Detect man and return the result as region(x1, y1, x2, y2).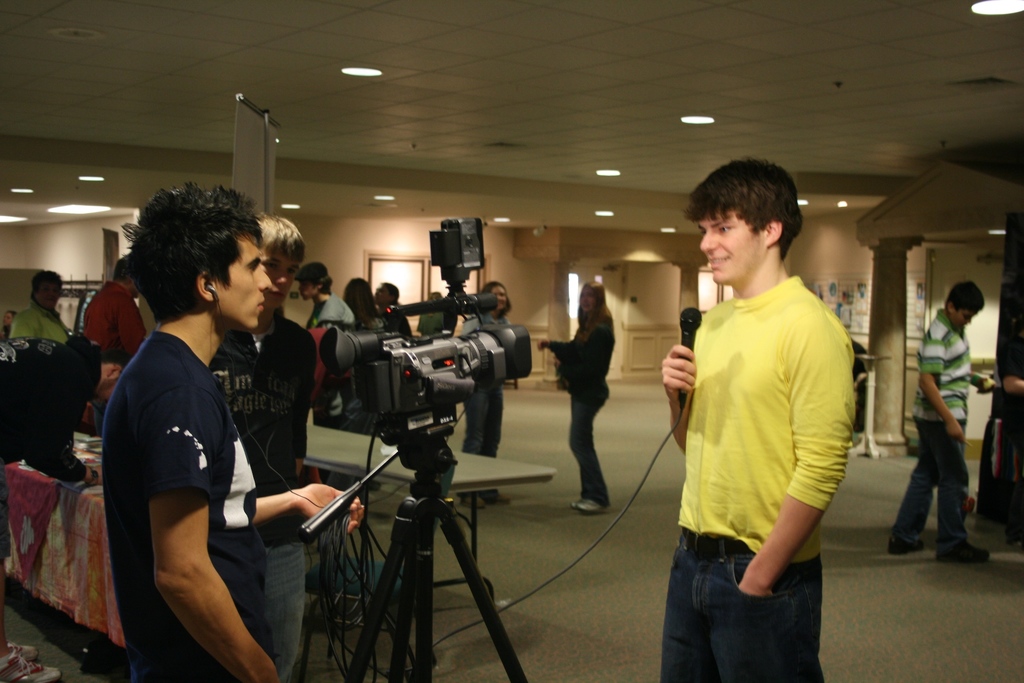
region(654, 151, 871, 682).
